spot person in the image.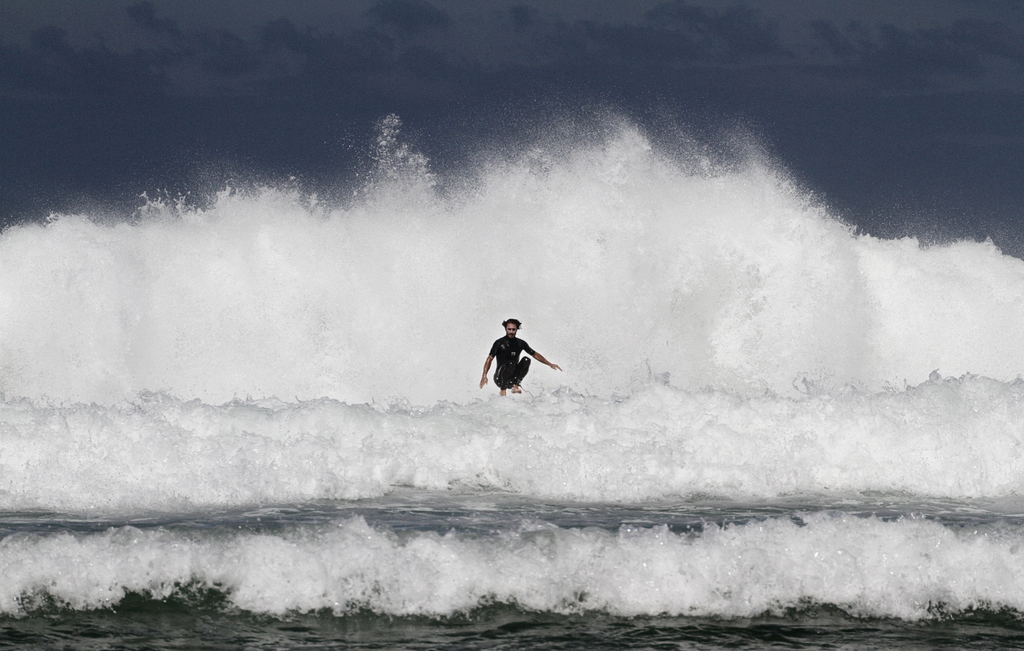
person found at 474 316 566 392.
